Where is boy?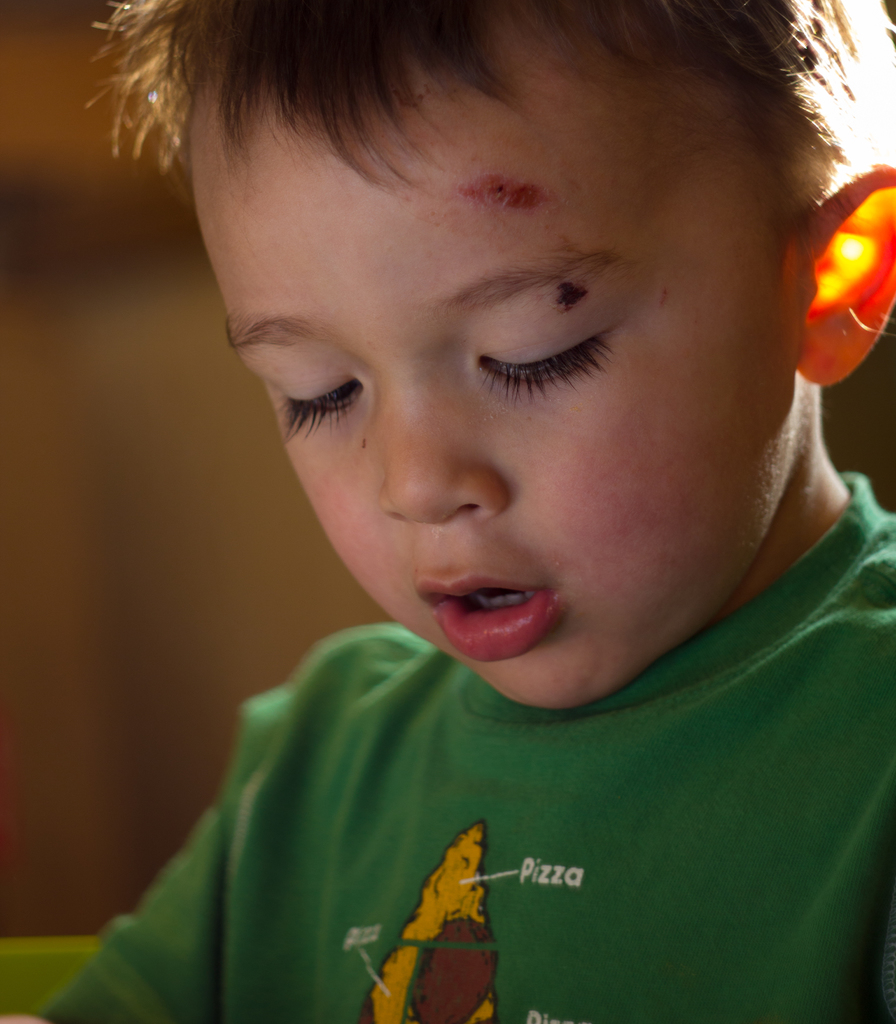
rect(0, 0, 895, 1023).
